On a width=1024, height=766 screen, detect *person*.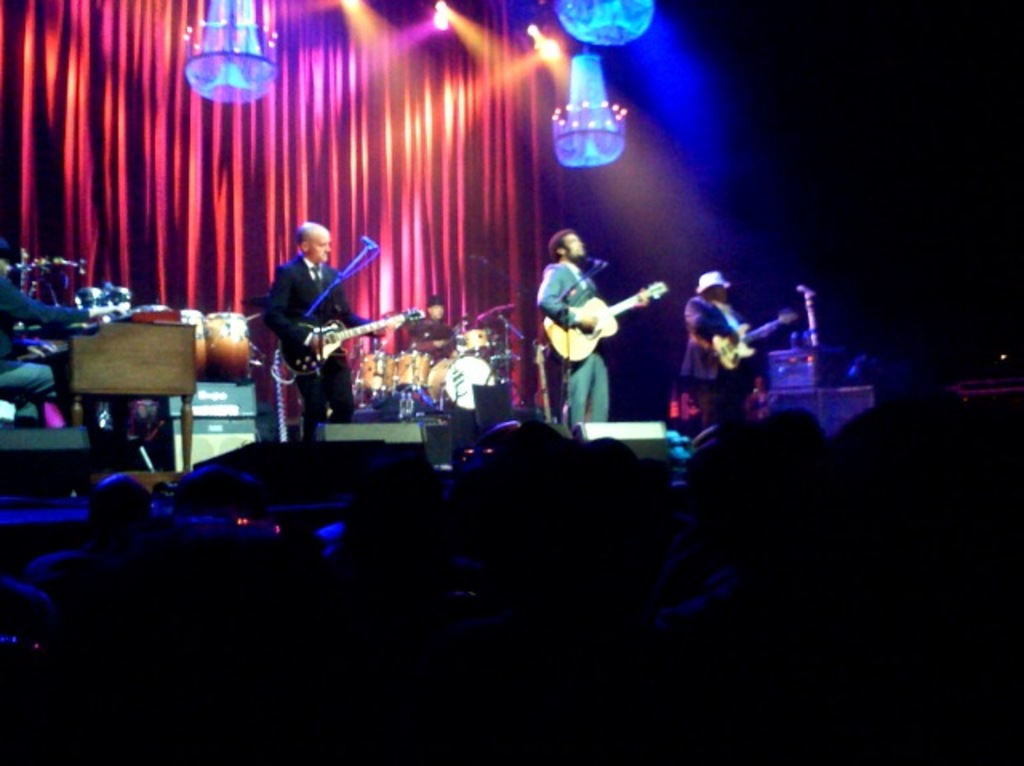
detection(664, 265, 774, 432).
